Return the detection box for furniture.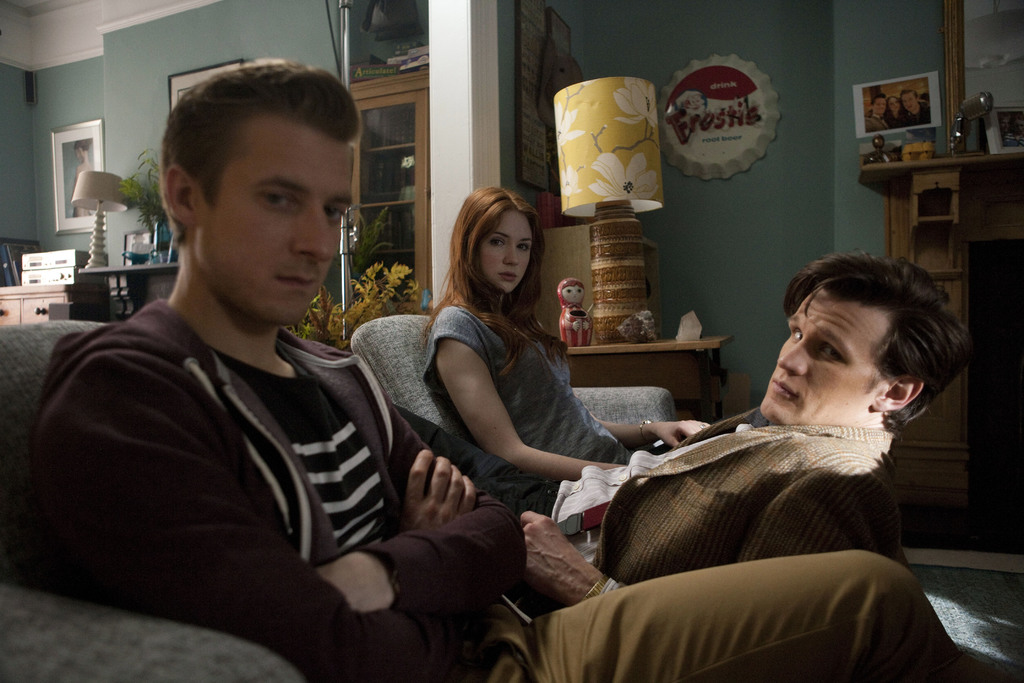
select_region(79, 258, 179, 318).
